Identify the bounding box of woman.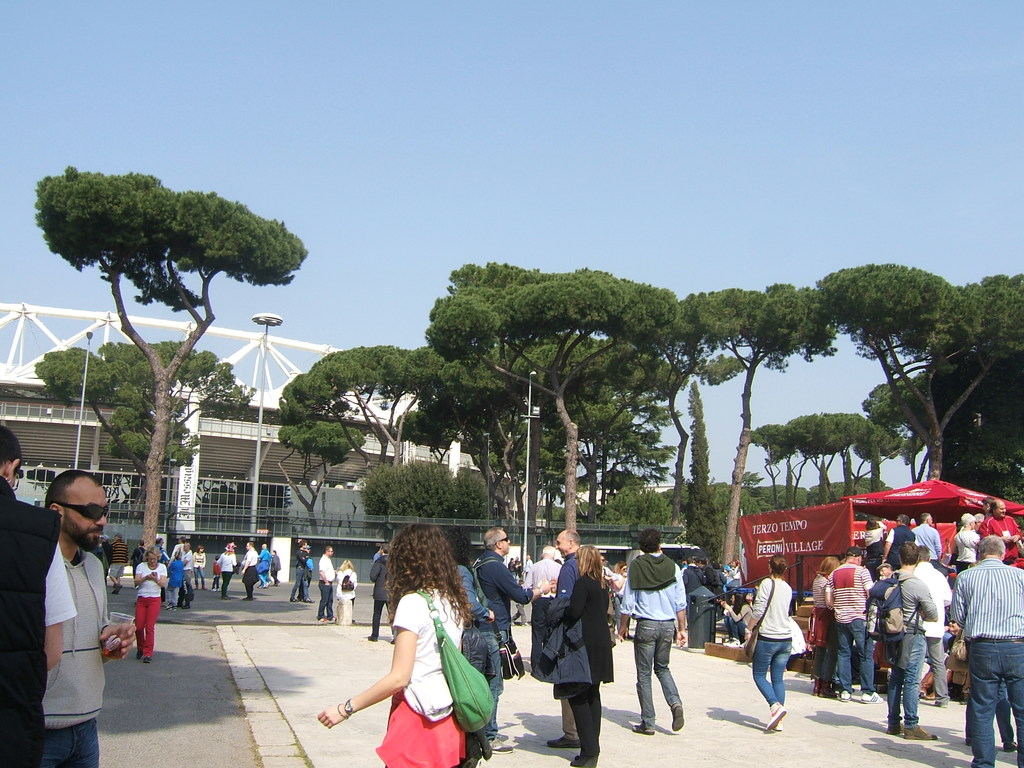
left=334, top=560, right=358, bottom=622.
